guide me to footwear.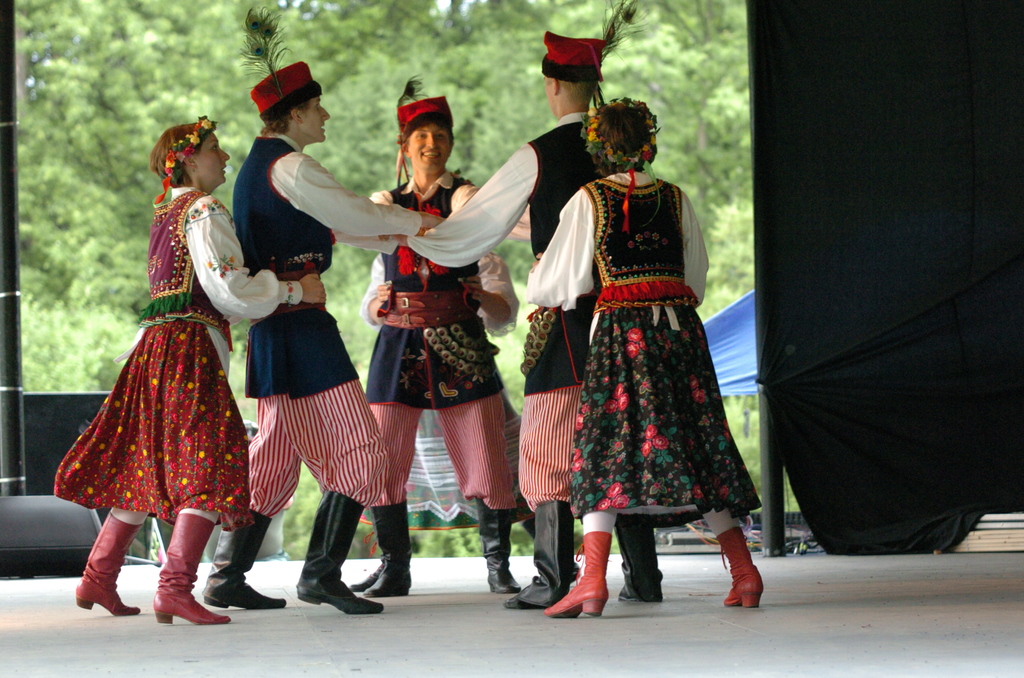
Guidance: [left=344, top=560, right=386, bottom=586].
